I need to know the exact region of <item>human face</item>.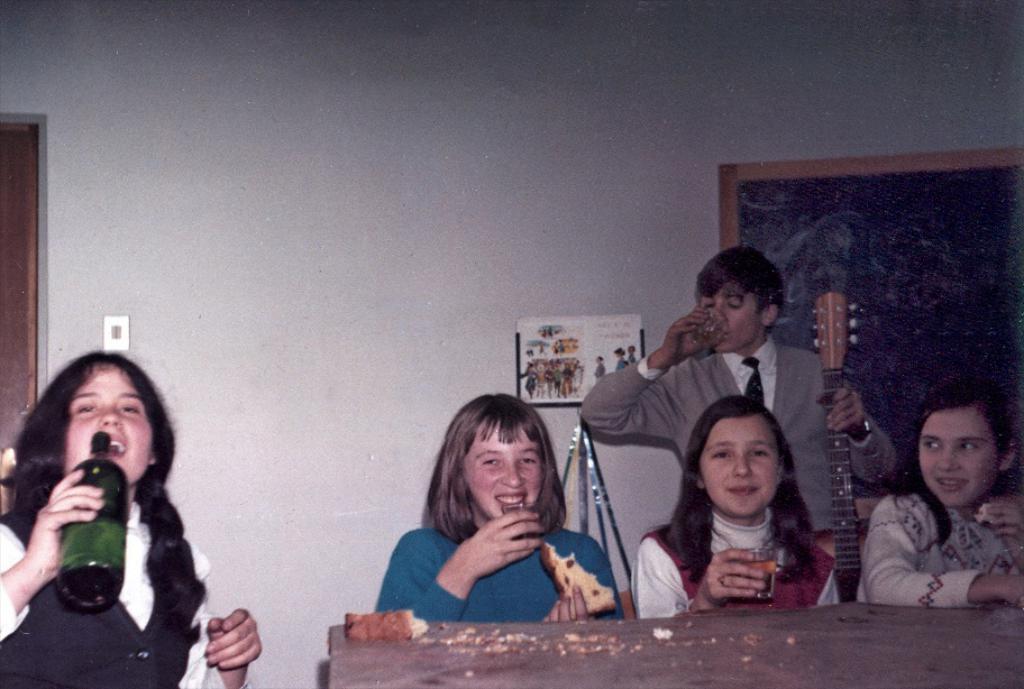
Region: [x1=64, y1=367, x2=152, y2=484].
